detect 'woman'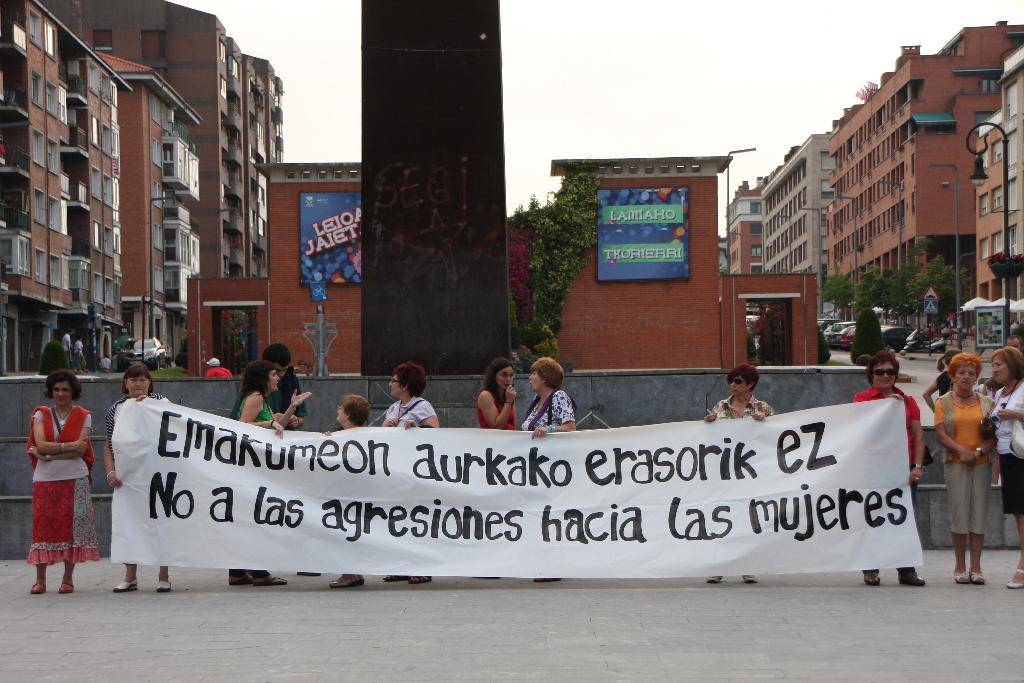
box(13, 359, 102, 571)
